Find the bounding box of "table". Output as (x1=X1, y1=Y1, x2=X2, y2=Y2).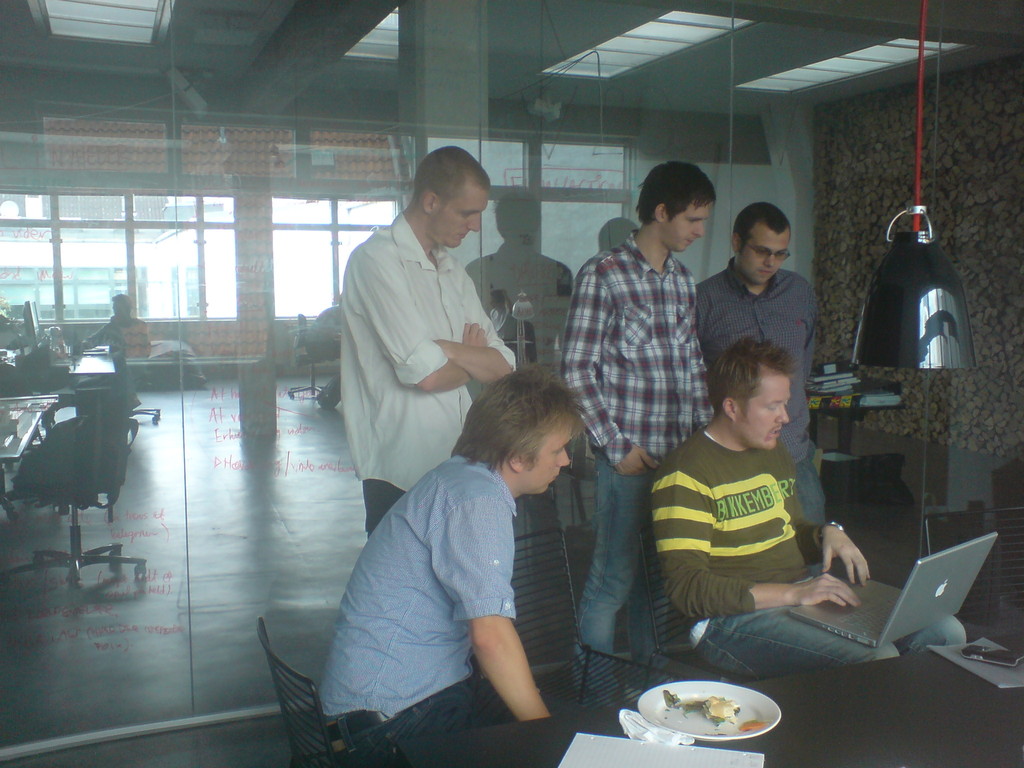
(x1=69, y1=354, x2=116, y2=387).
